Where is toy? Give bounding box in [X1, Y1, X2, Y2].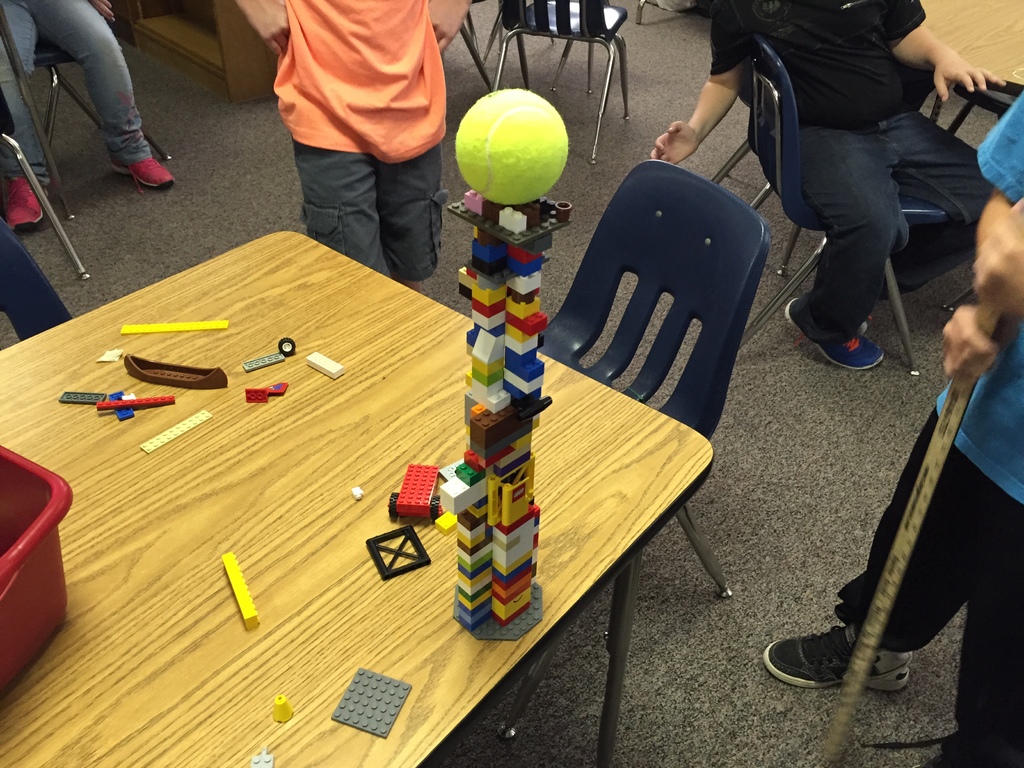
[270, 700, 306, 725].
